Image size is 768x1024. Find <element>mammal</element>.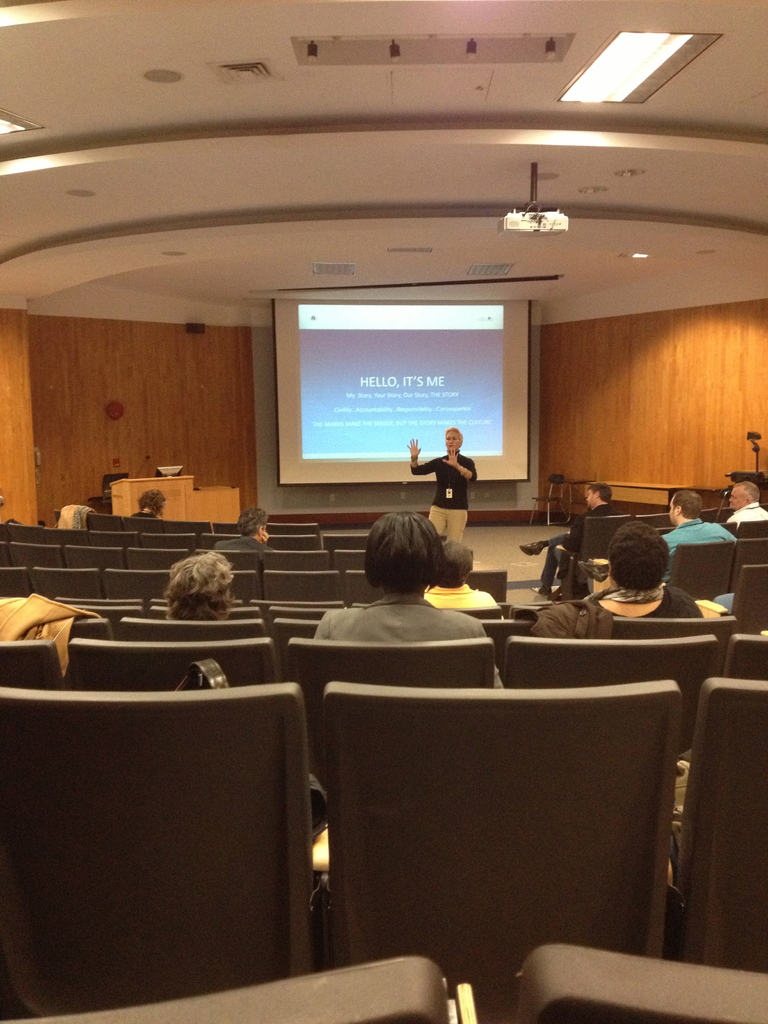
select_region(576, 520, 724, 623).
